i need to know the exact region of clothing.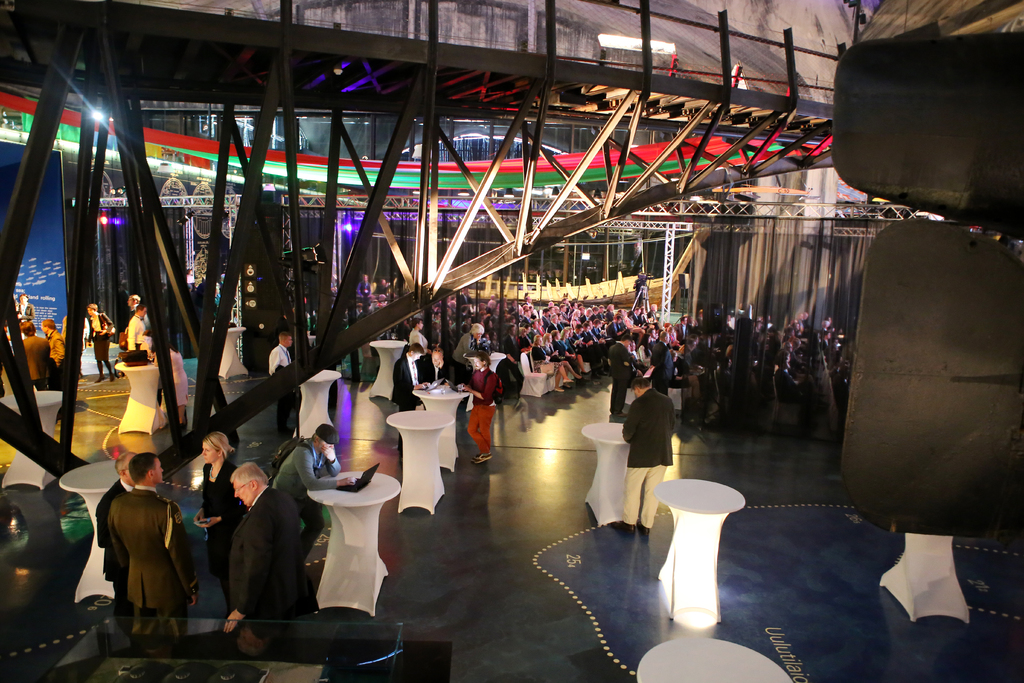
Region: (623,388,673,529).
